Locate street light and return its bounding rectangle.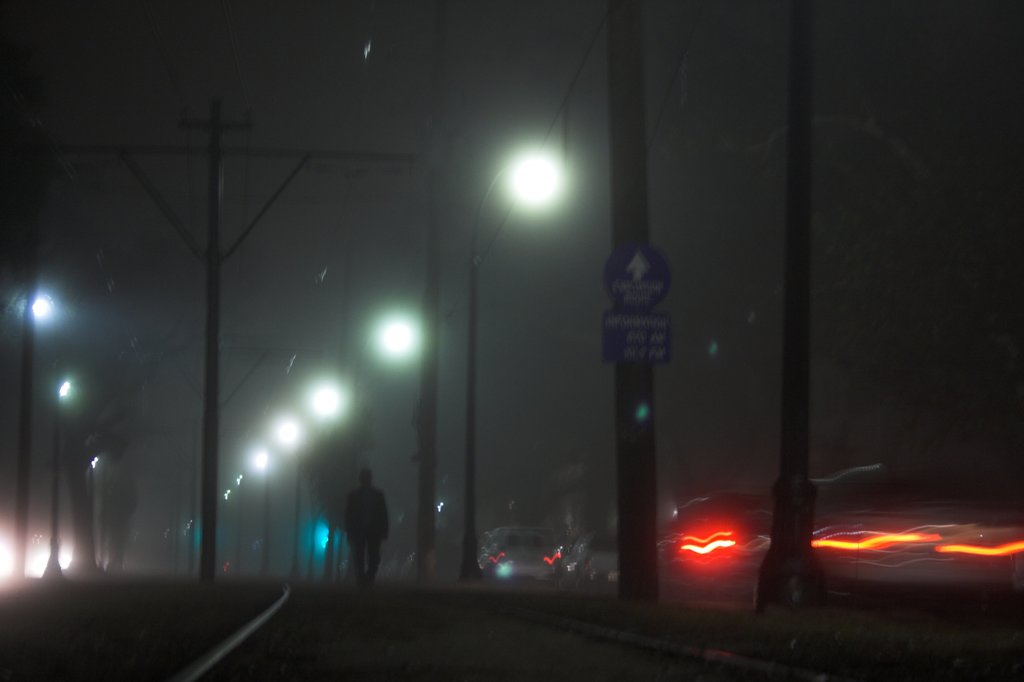
box(362, 161, 456, 596).
